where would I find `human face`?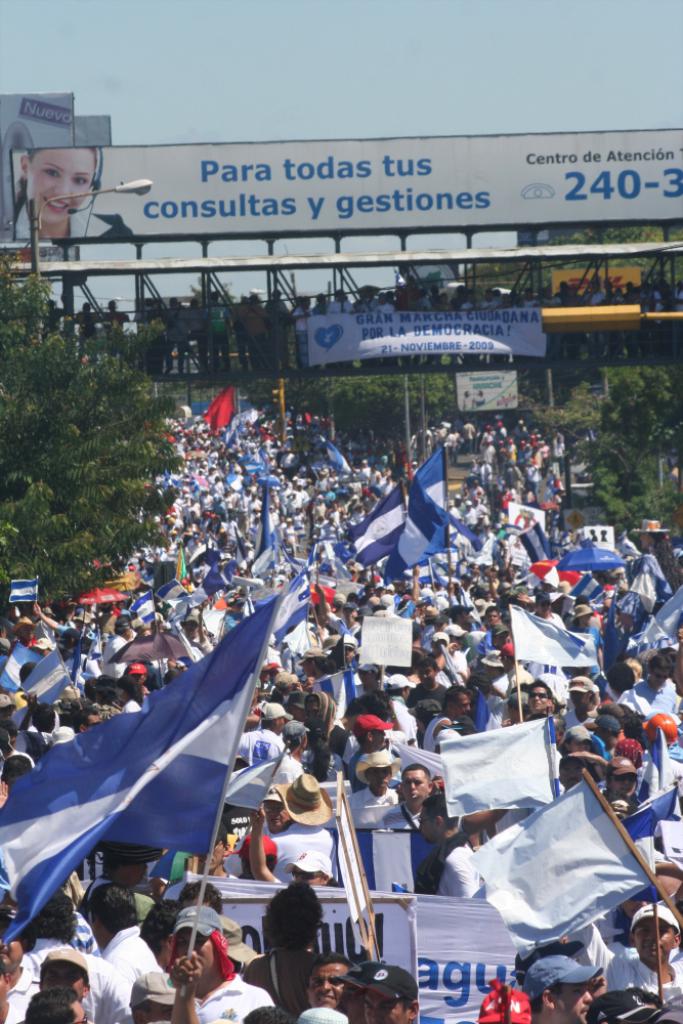
At [454,695,469,713].
